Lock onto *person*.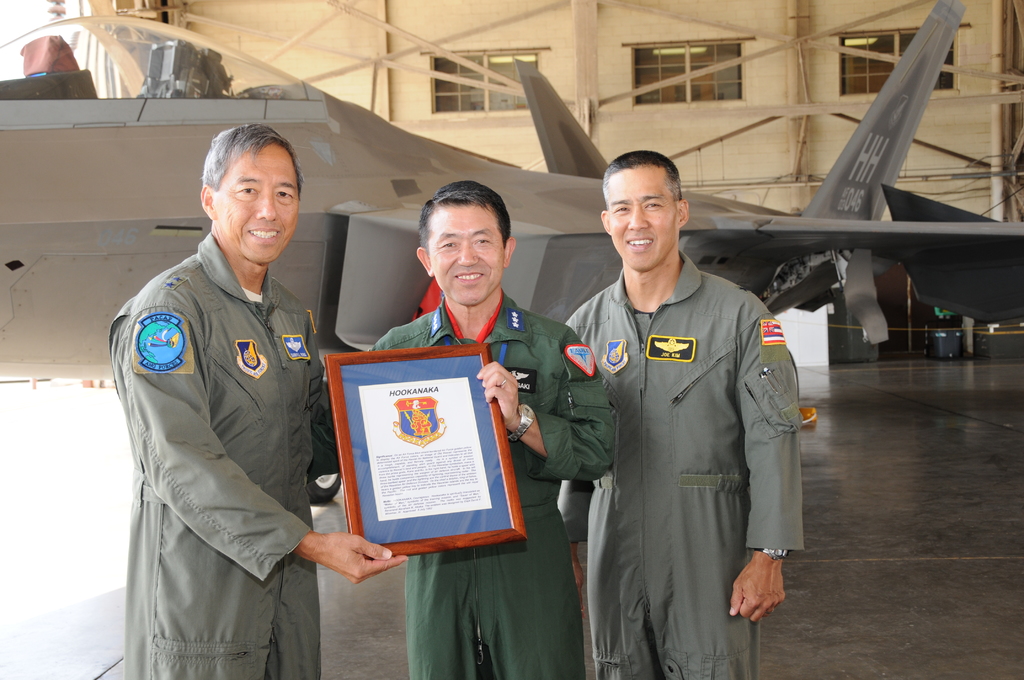
Locked: <bbox>367, 186, 618, 679</bbox>.
